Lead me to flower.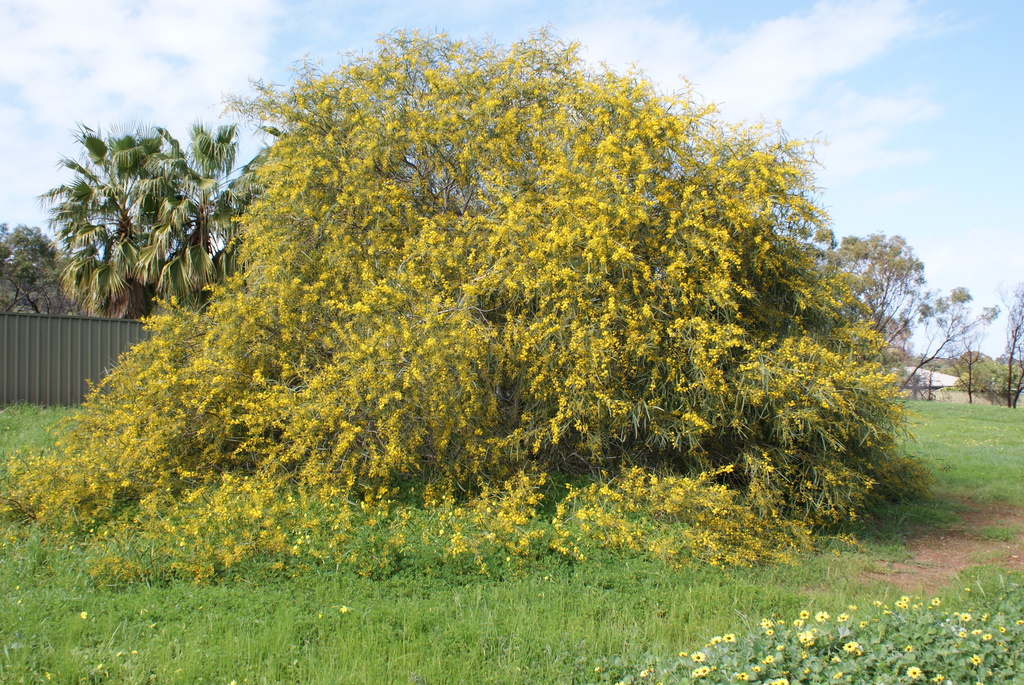
Lead to l=45, t=672, r=52, b=679.
